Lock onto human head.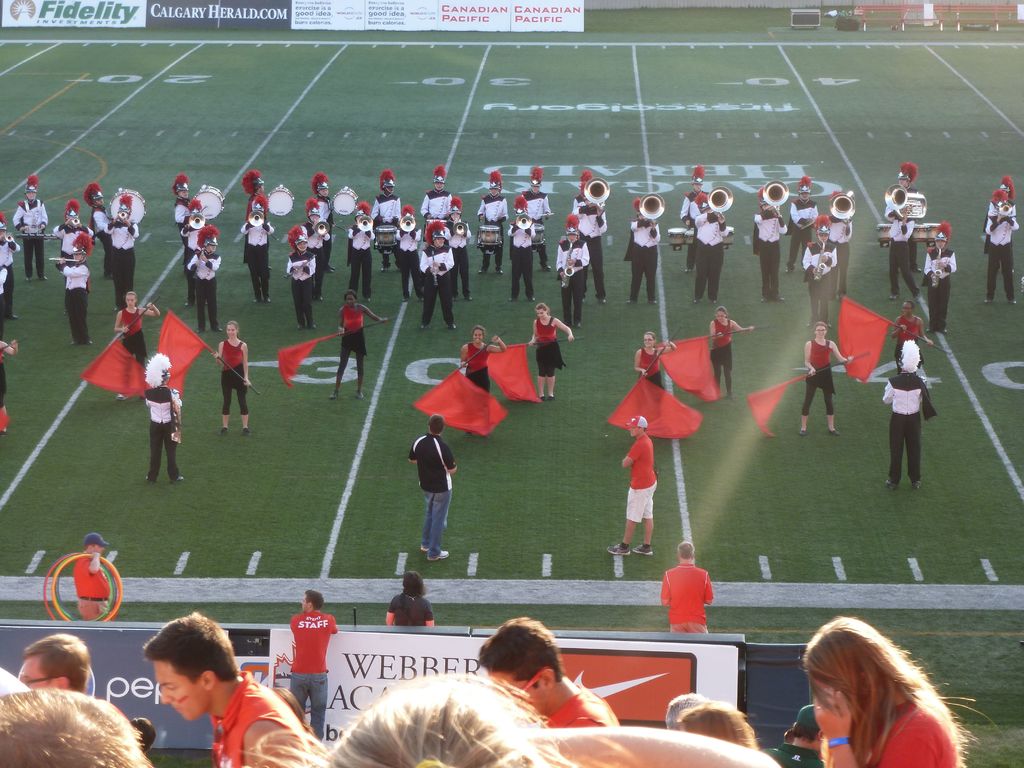
Locked: (70, 243, 84, 260).
